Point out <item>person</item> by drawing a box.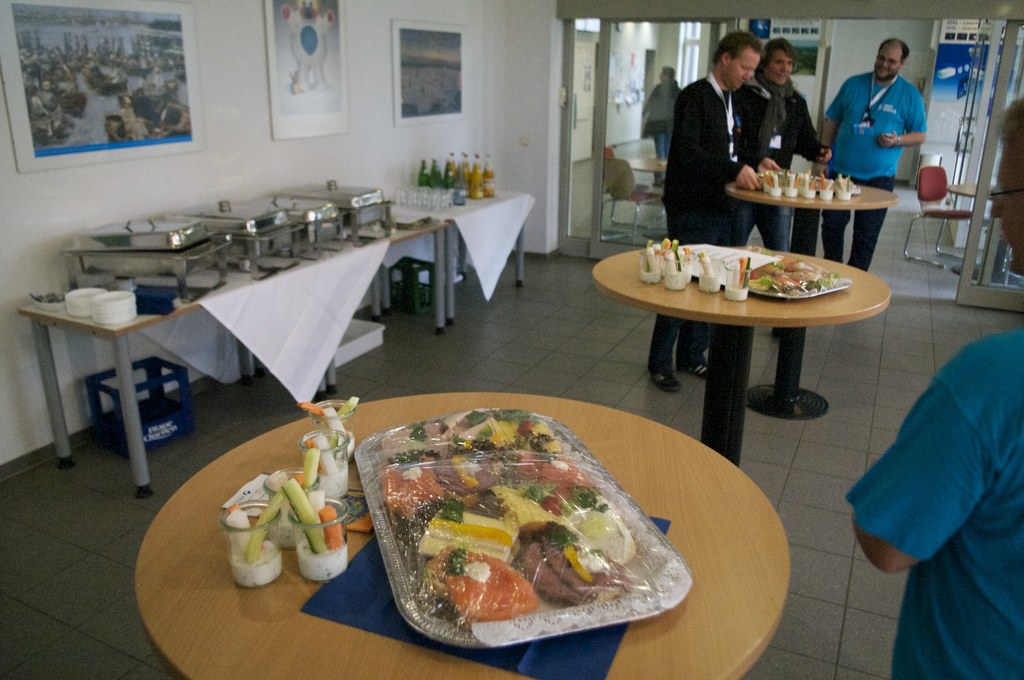
644:67:683:170.
